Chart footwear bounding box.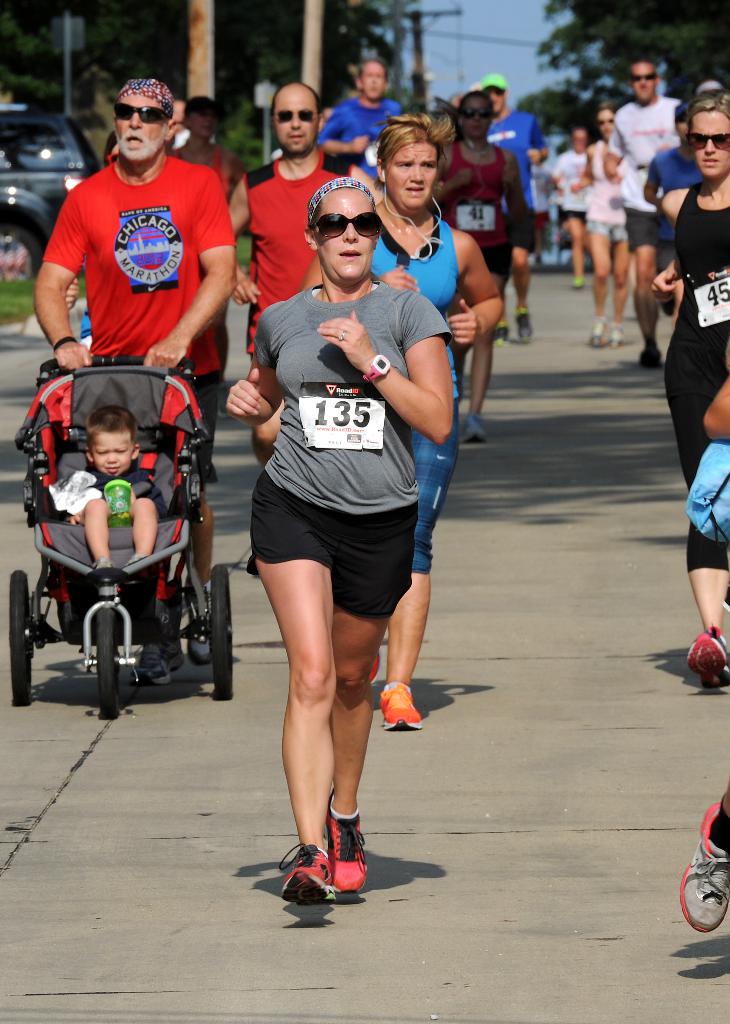
Charted: pyautogui.locateOnScreen(130, 637, 170, 685).
